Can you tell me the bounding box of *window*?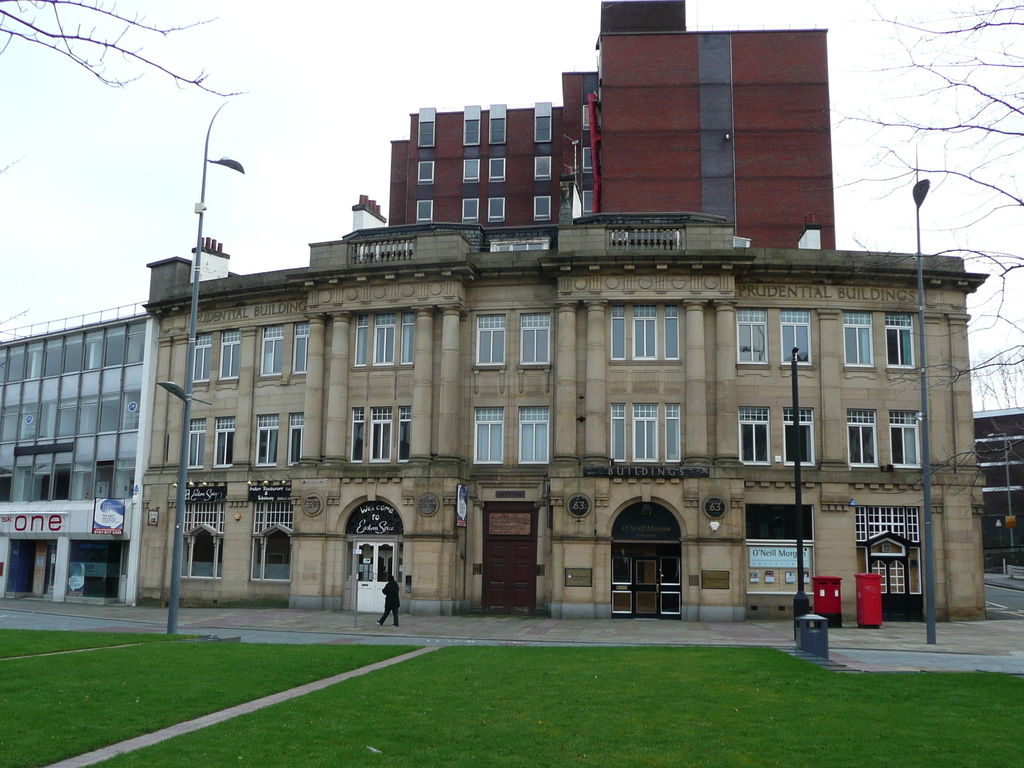
{"left": 194, "top": 418, "right": 205, "bottom": 472}.
